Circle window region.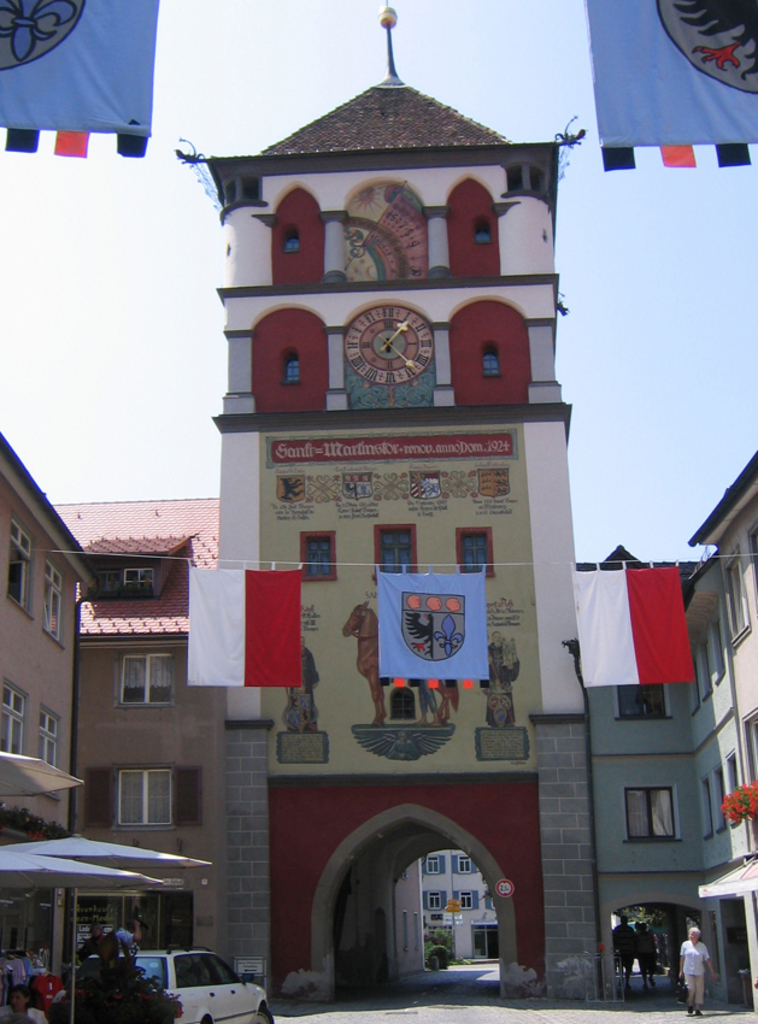
Region: [x1=459, y1=531, x2=488, y2=572].
